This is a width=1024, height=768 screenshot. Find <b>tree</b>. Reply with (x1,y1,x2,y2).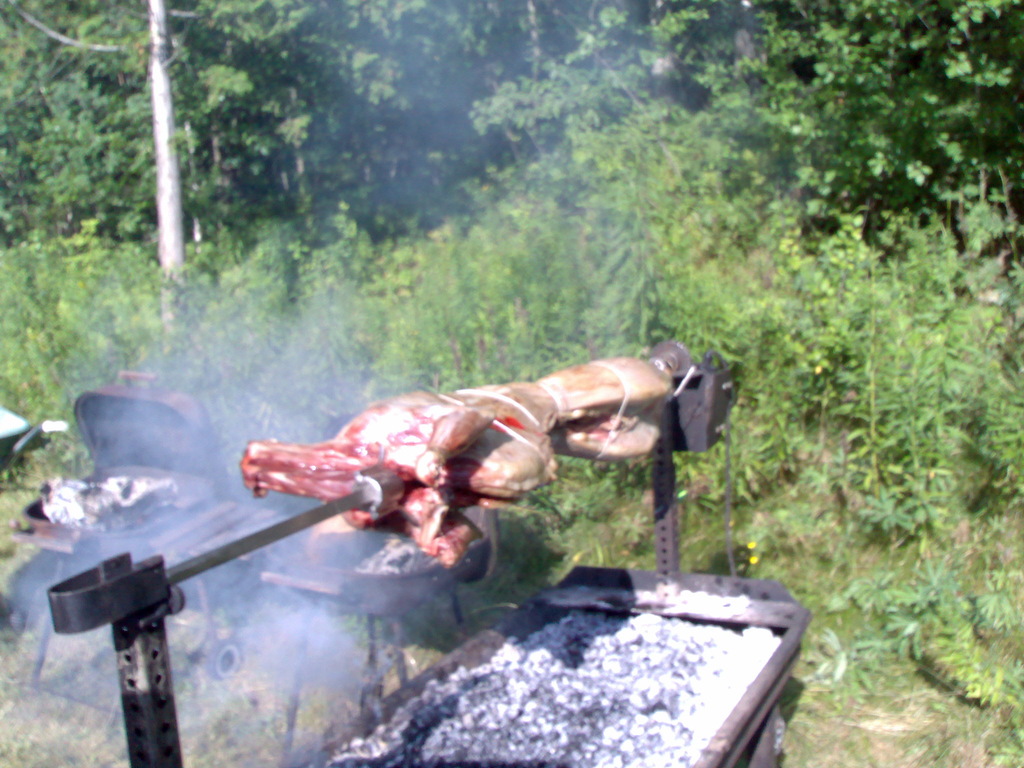
(458,0,1023,266).
